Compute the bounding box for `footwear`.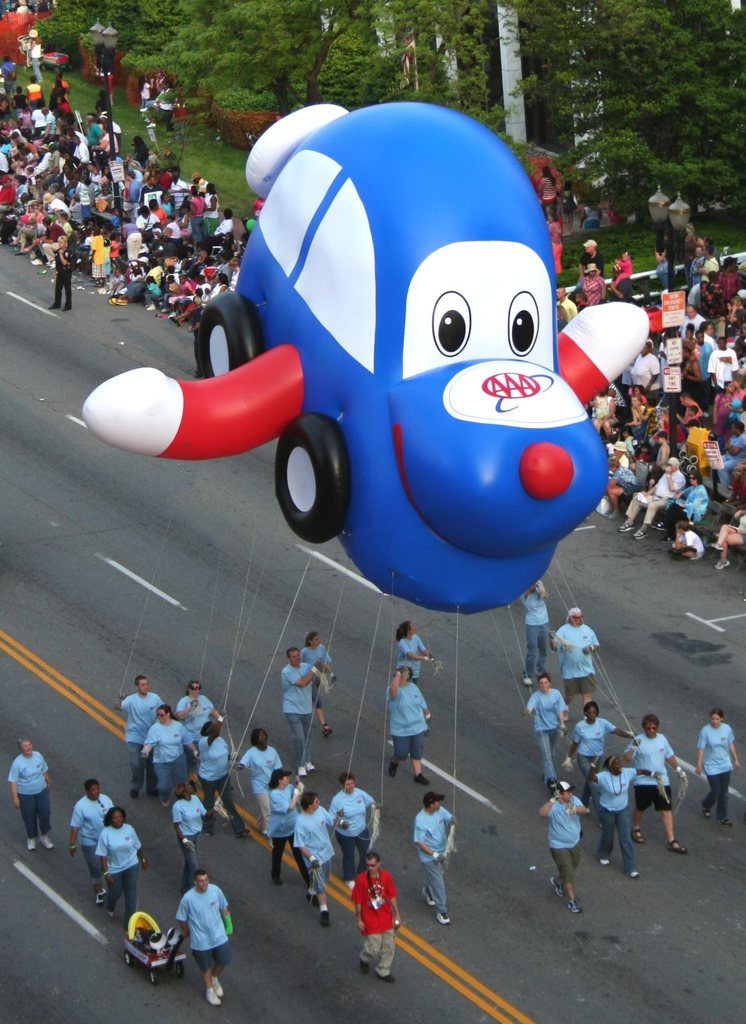
bbox(376, 973, 395, 984).
